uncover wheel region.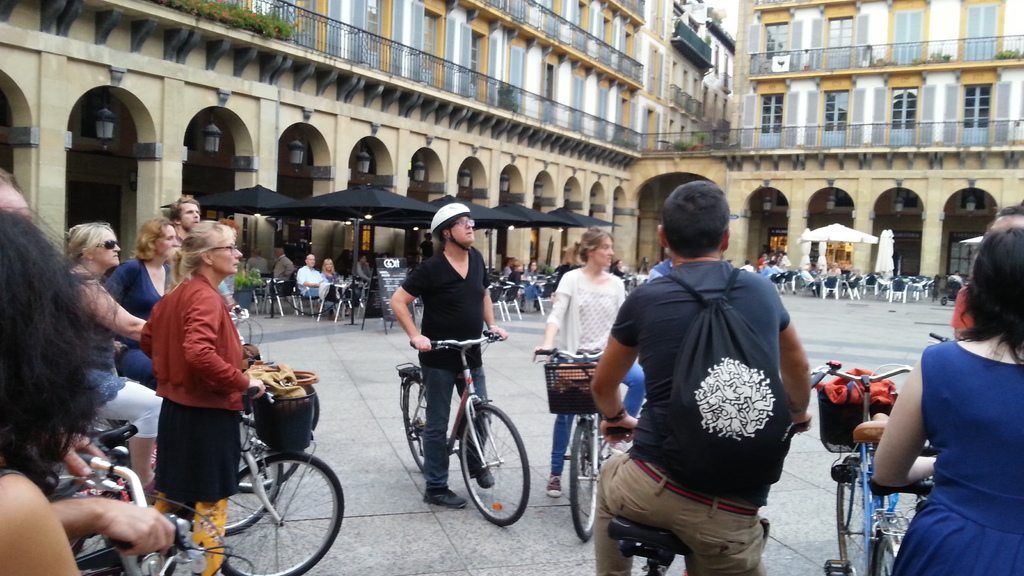
Uncovered: bbox(834, 451, 871, 575).
